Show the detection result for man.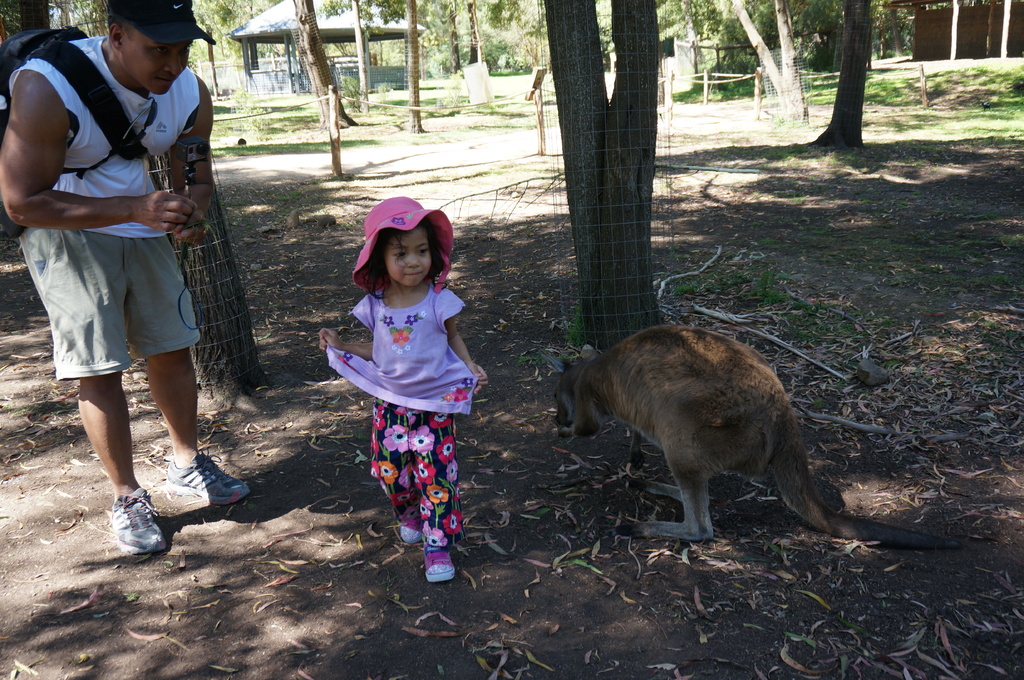
[x1=13, y1=2, x2=232, y2=531].
